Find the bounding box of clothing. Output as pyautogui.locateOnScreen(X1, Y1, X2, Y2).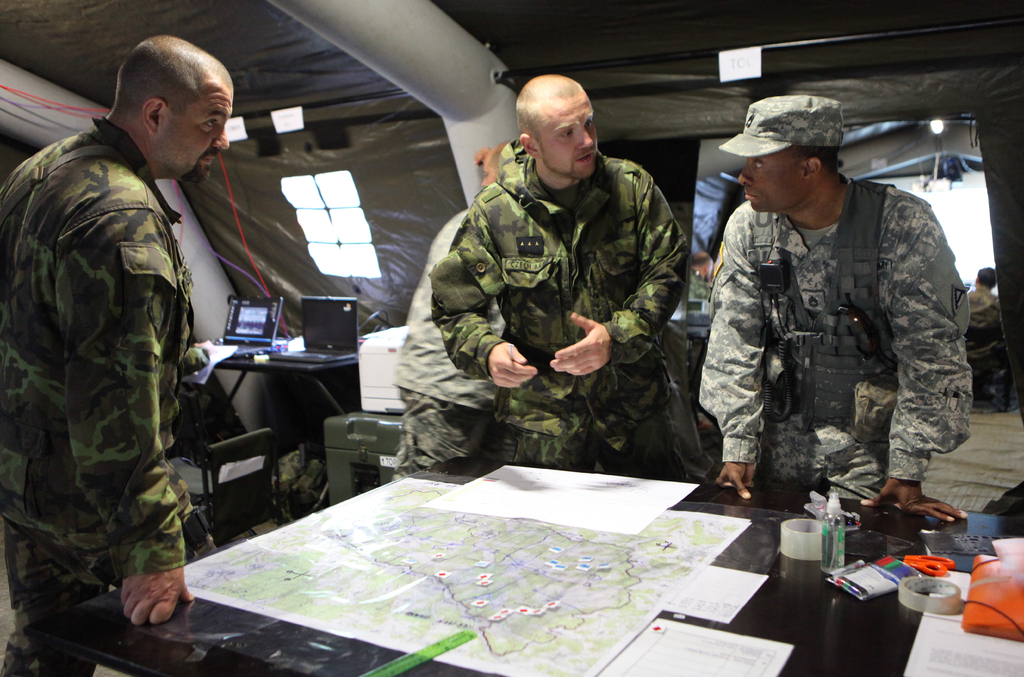
pyautogui.locateOnScreen(394, 197, 504, 481).
